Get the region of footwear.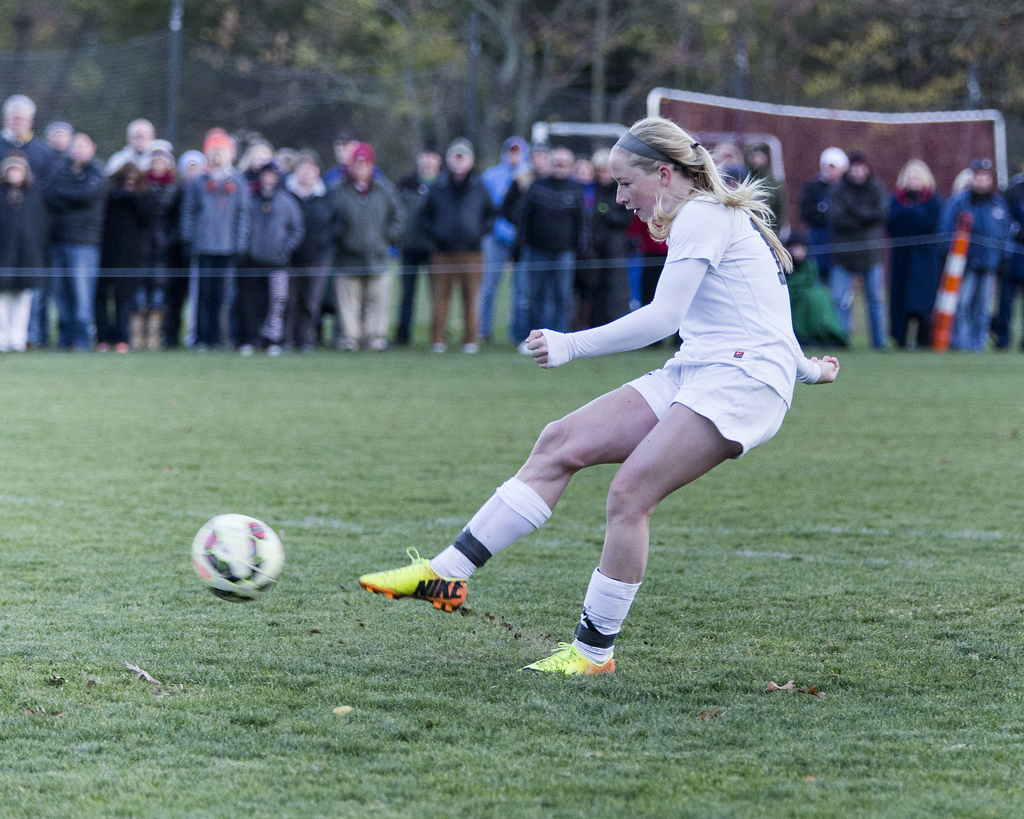
pyautogui.locateOnScreen(147, 311, 163, 354).
